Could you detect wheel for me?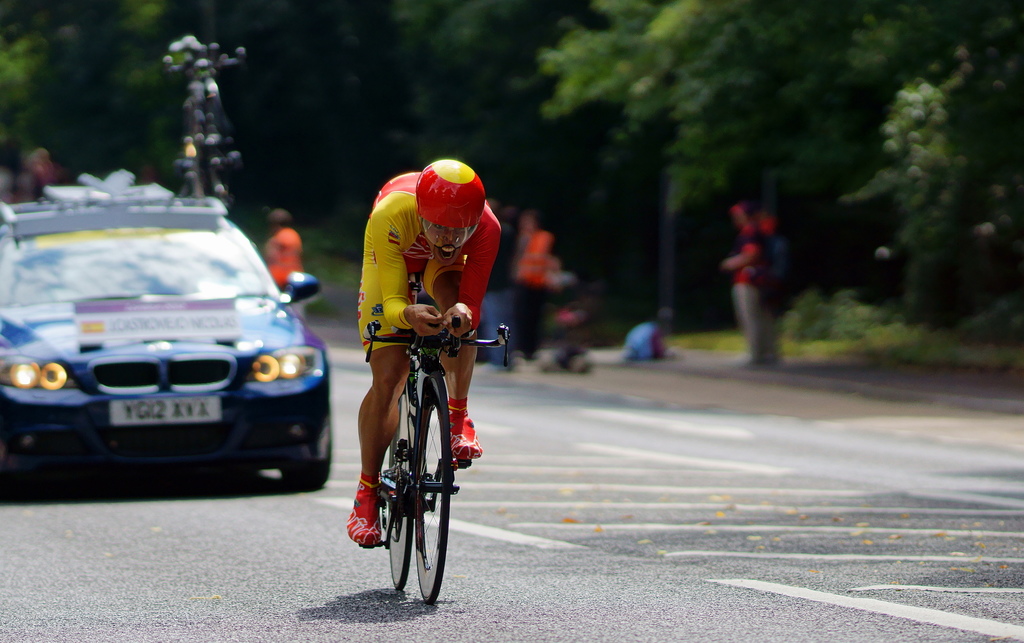
Detection result: 282, 394, 333, 489.
